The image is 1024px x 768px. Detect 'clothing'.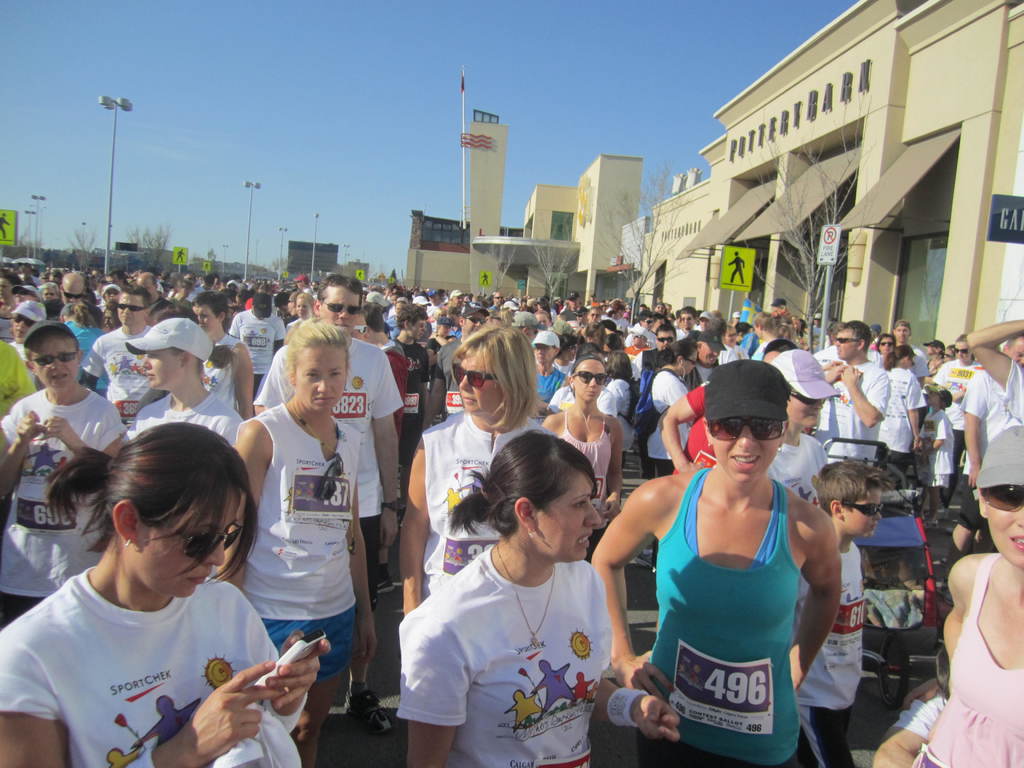
Detection: 0, 387, 124, 597.
